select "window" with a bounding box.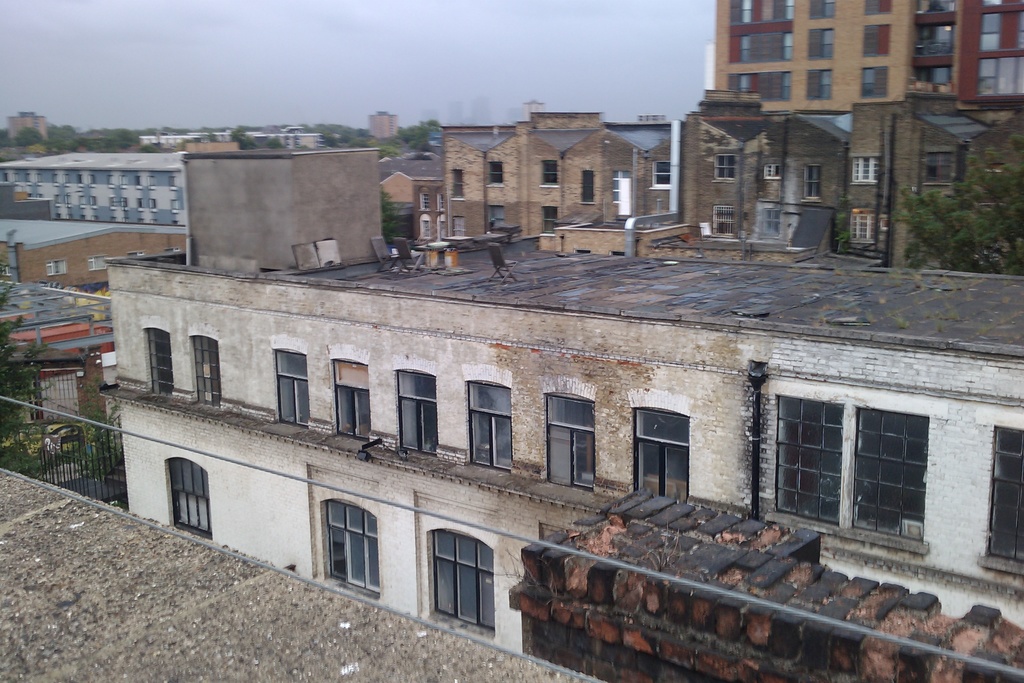
locate(417, 526, 492, 628).
